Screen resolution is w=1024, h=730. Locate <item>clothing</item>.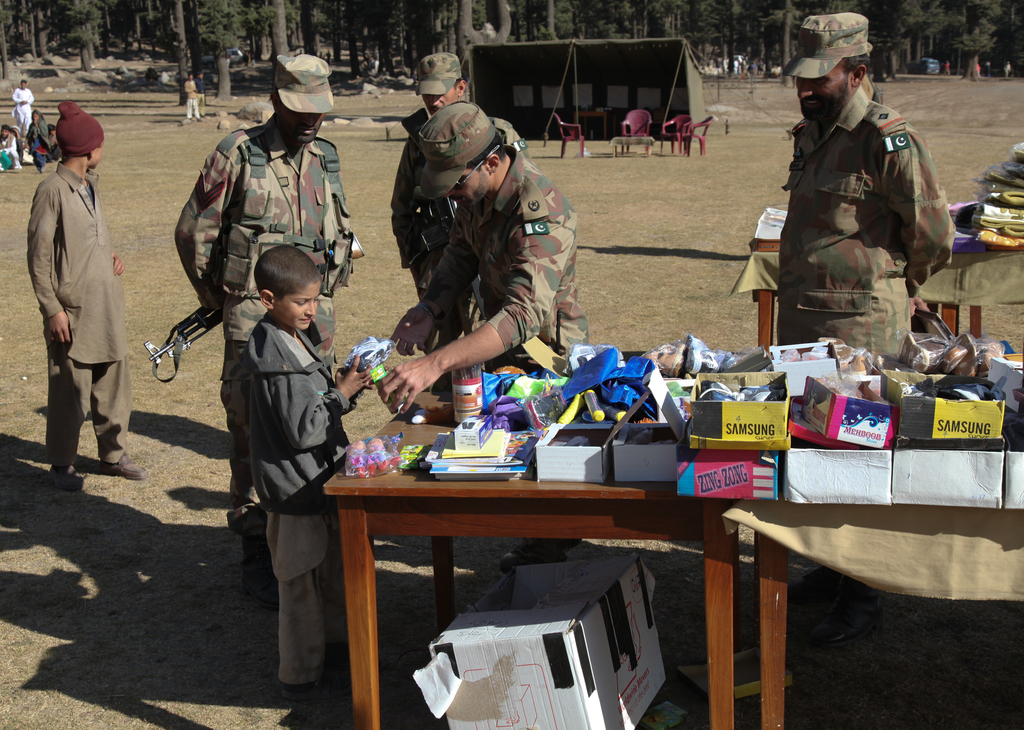
[x1=186, y1=78, x2=198, y2=115].
